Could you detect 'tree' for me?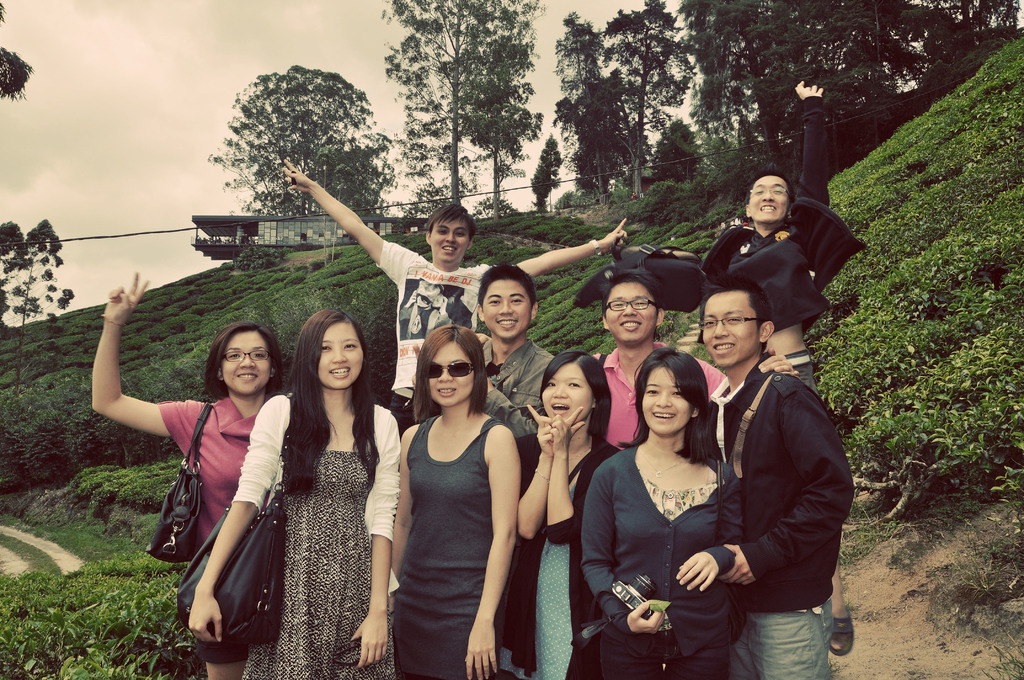
Detection result: Rect(0, 215, 78, 394).
